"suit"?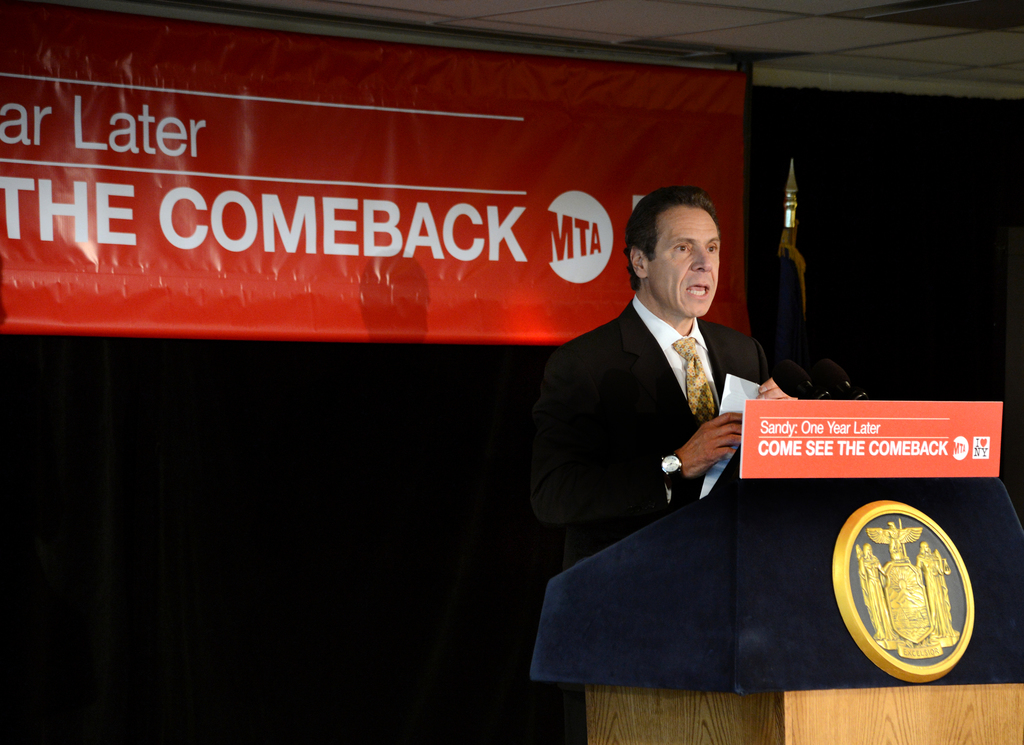
rect(557, 215, 840, 648)
